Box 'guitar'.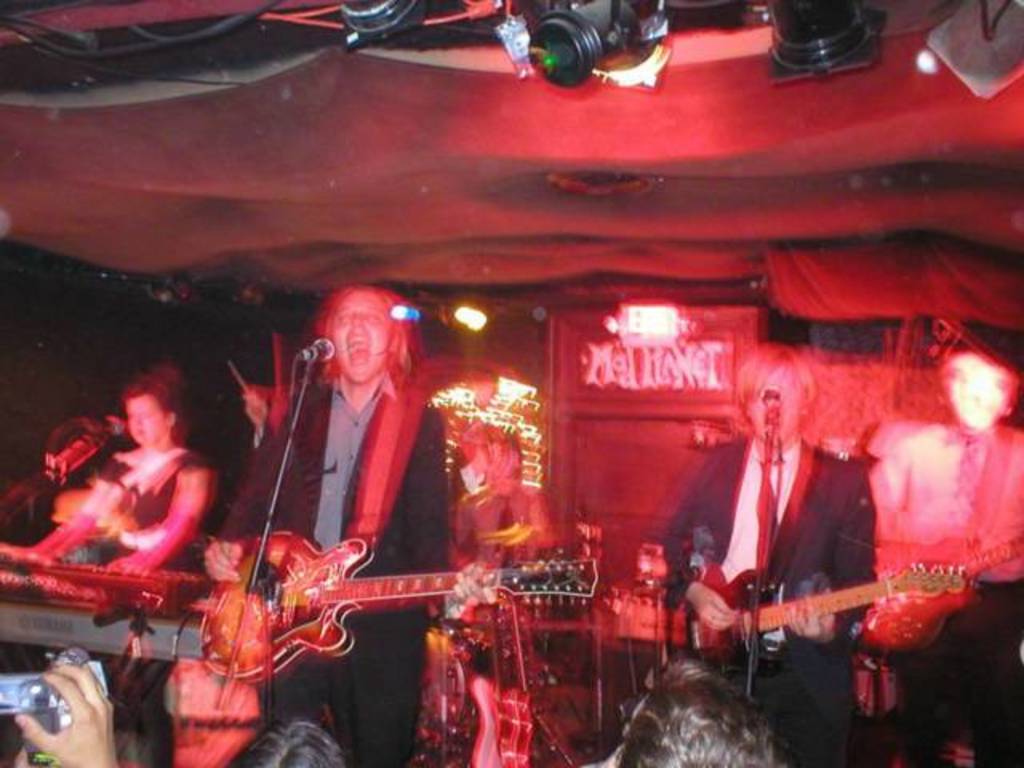
l=690, t=557, r=979, b=659.
